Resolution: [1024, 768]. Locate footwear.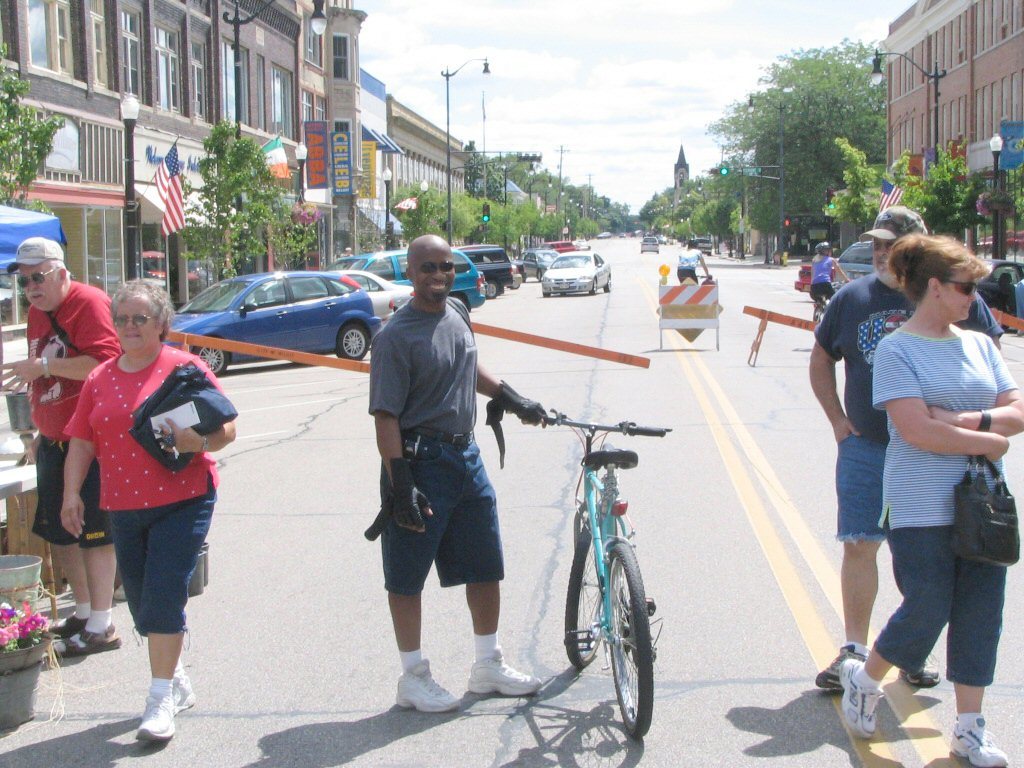
841:653:886:740.
